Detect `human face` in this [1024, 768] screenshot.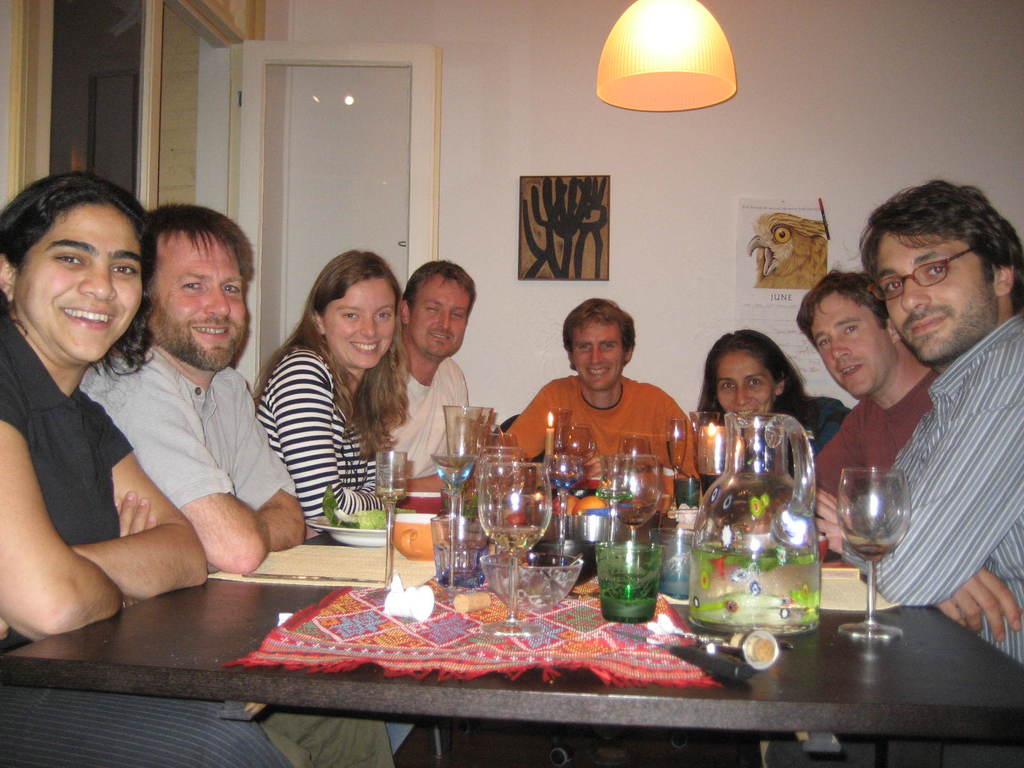
Detection: l=331, t=277, r=393, b=375.
